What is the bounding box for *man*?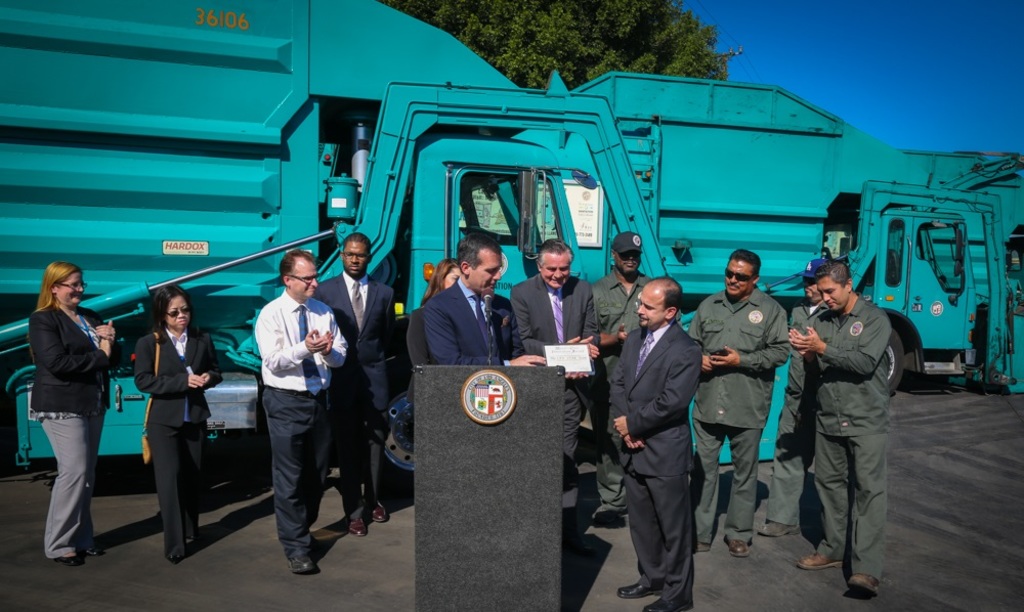
(424, 231, 548, 373).
